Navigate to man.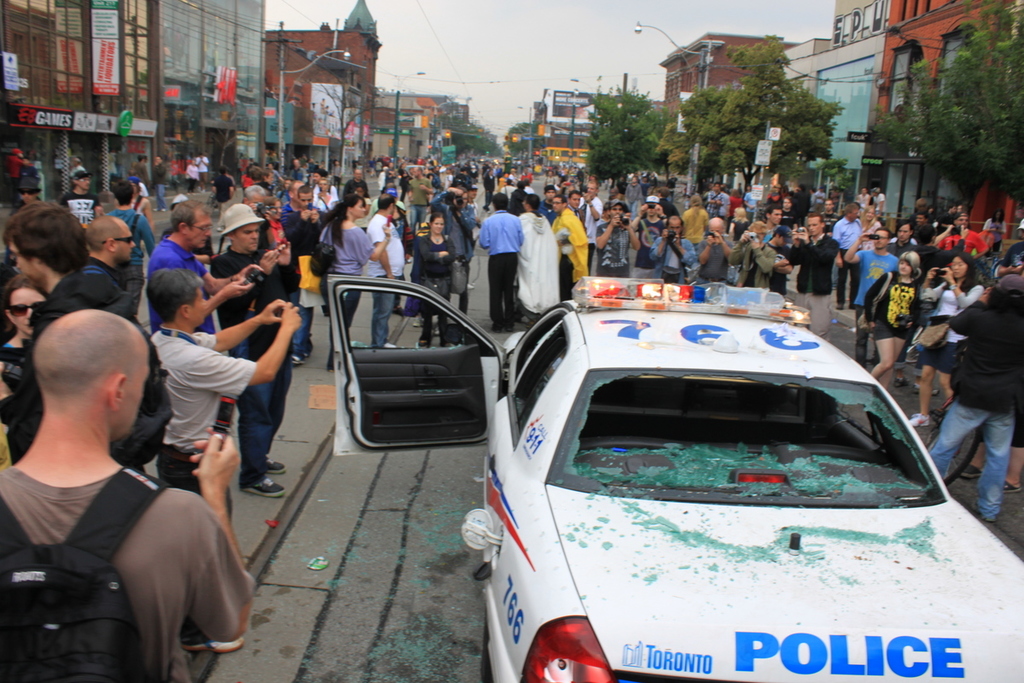
Navigation target: x1=589 y1=201 x2=640 y2=276.
